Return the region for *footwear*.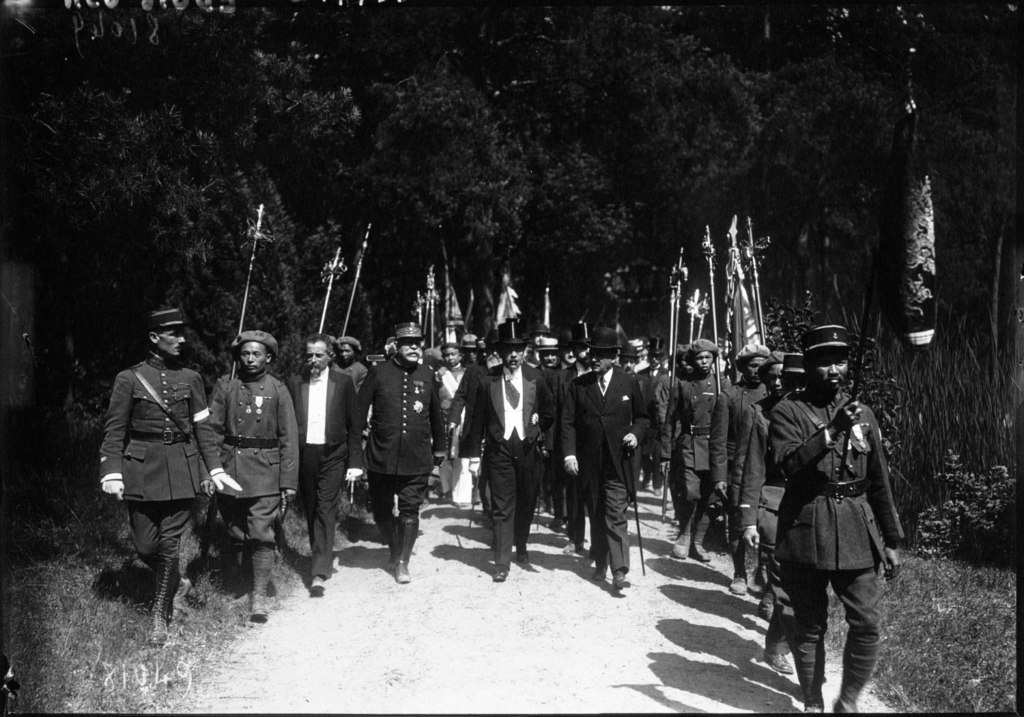
308/569/325/593.
